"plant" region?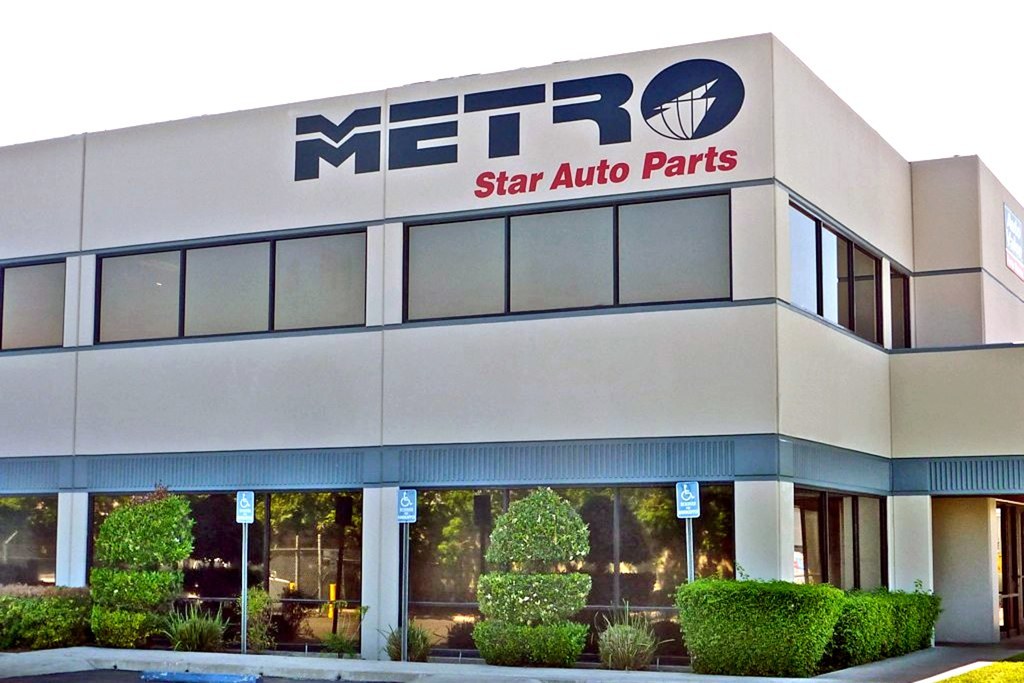
383 618 428 661
